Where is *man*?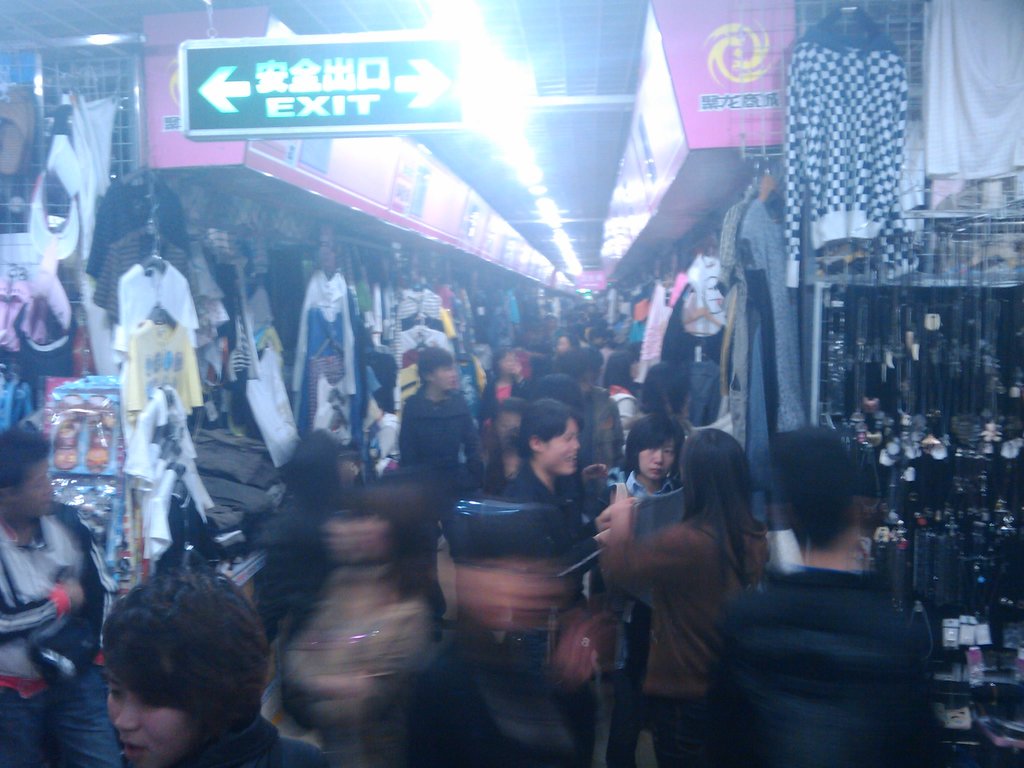
bbox=(0, 426, 124, 767).
